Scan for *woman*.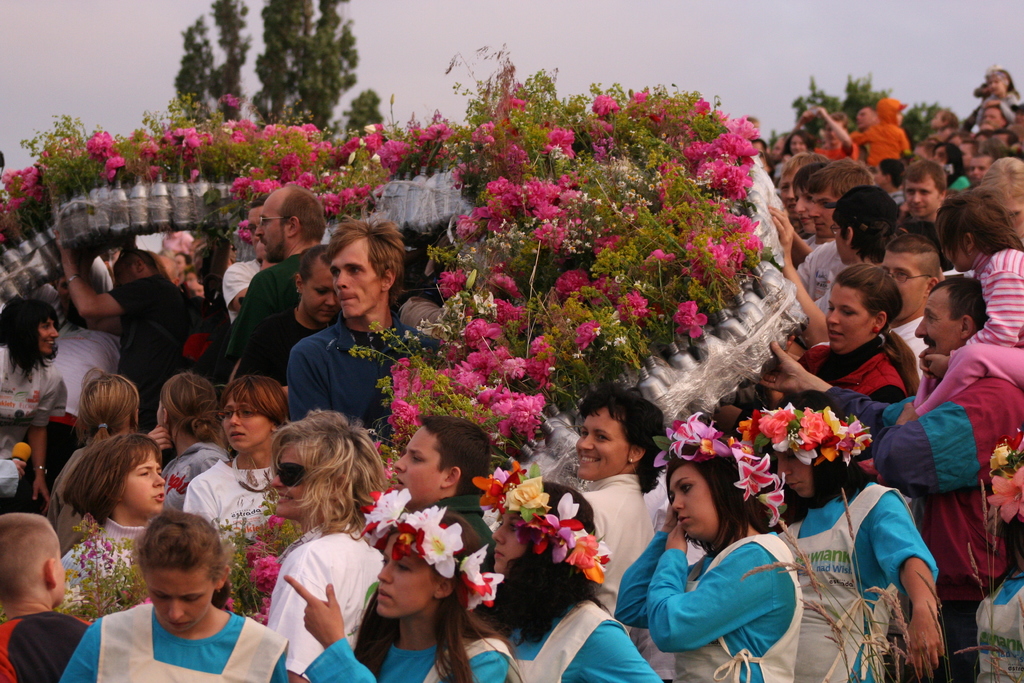
Scan result: [left=58, top=441, right=184, bottom=607].
